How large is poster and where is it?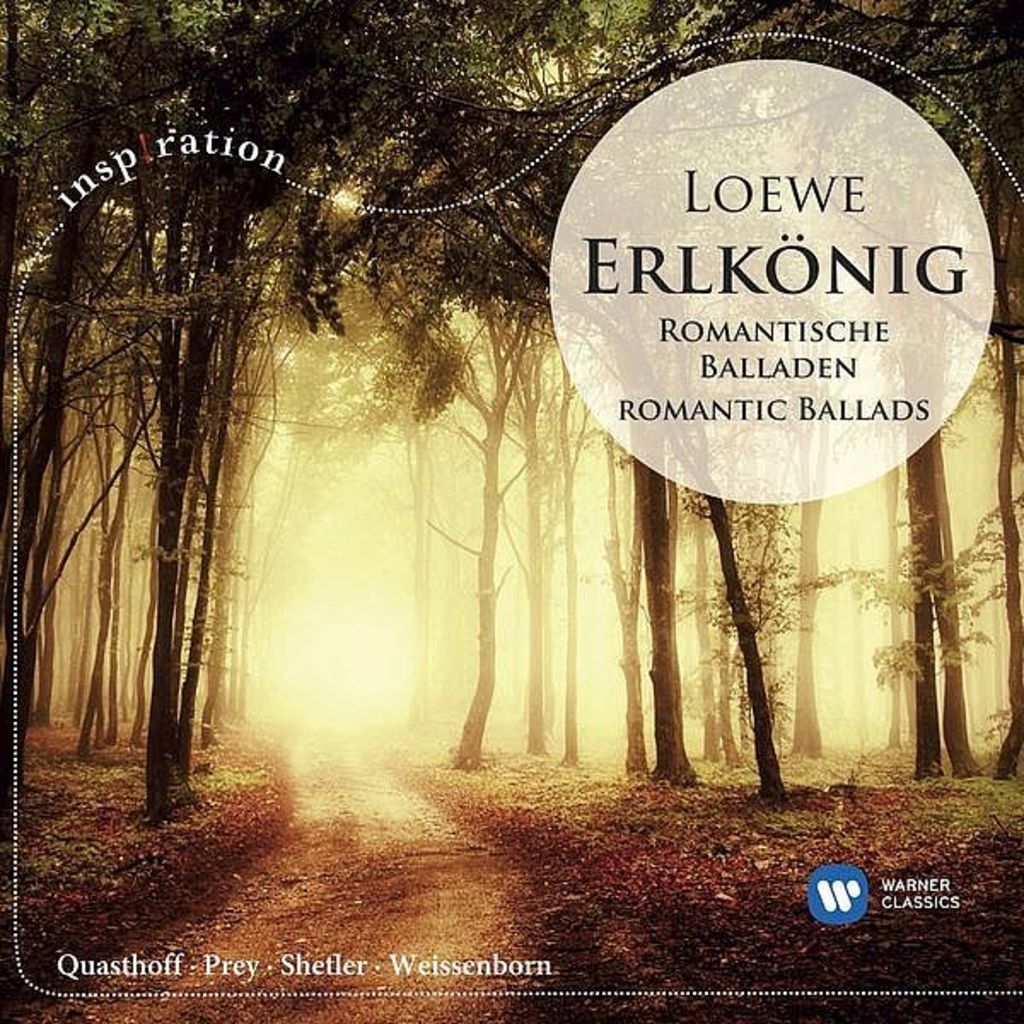
Bounding box: [left=0, top=0, right=1022, bottom=1022].
